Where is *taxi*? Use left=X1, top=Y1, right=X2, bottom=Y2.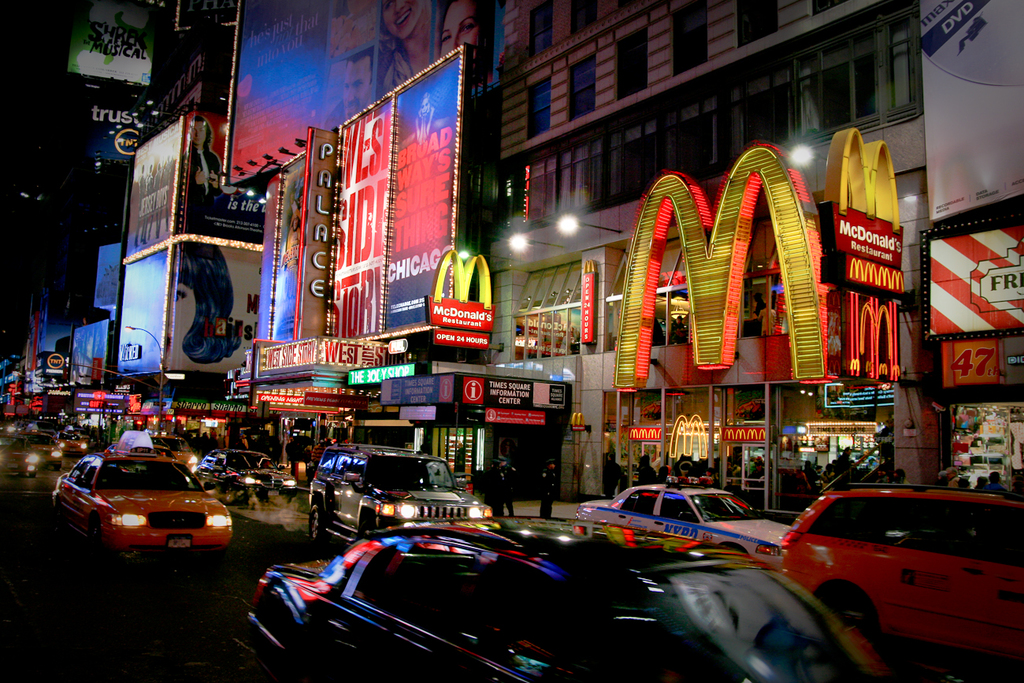
left=46, top=428, right=232, bottom=566.
